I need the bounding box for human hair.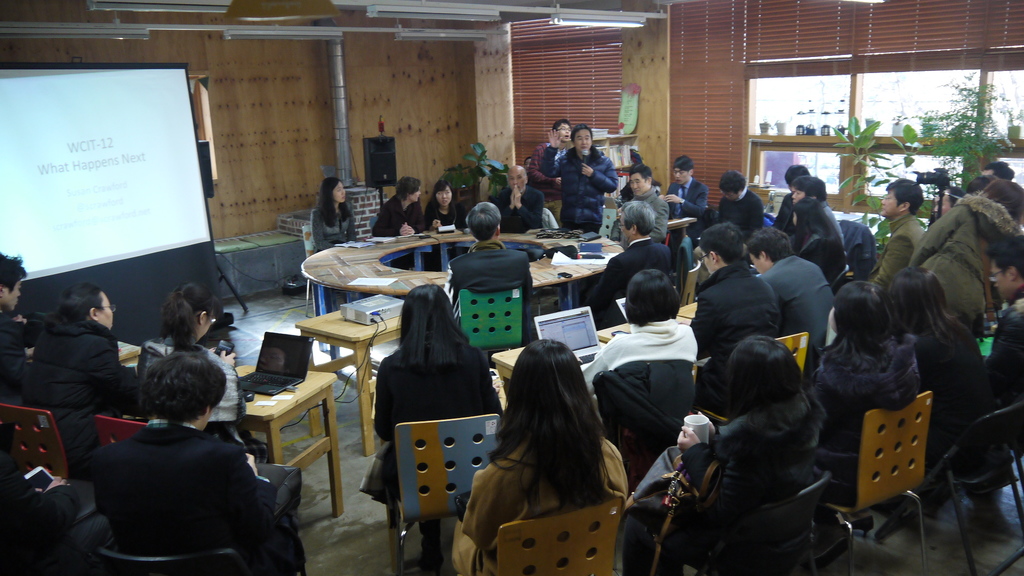
Here it is: detection(128, 350, 215, 437).
